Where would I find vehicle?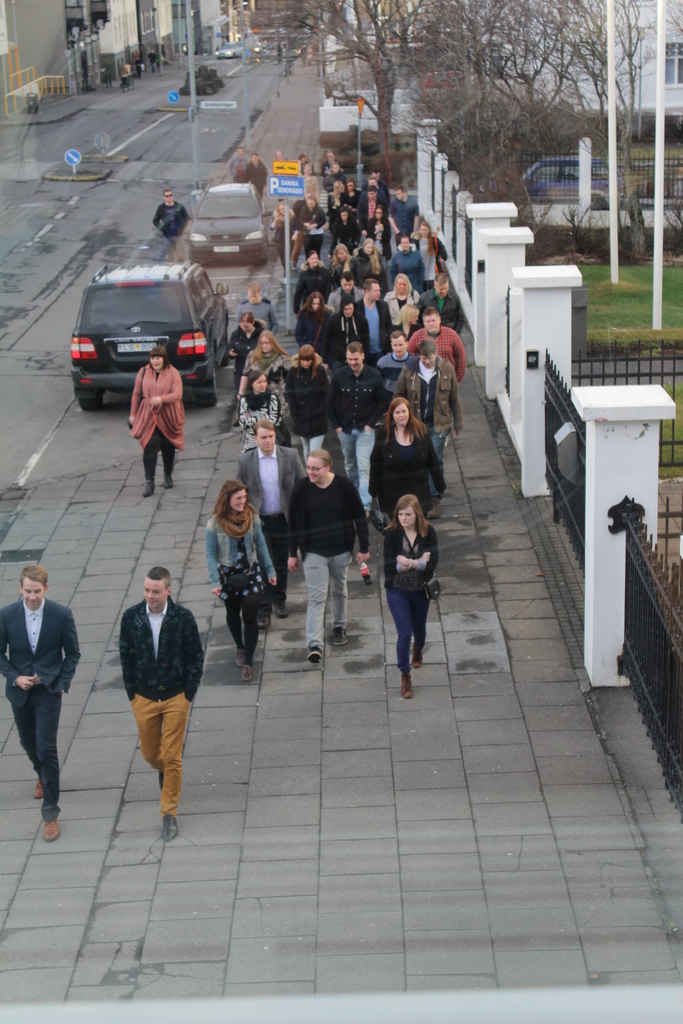
At Rect(516, 159, 625, 207).
